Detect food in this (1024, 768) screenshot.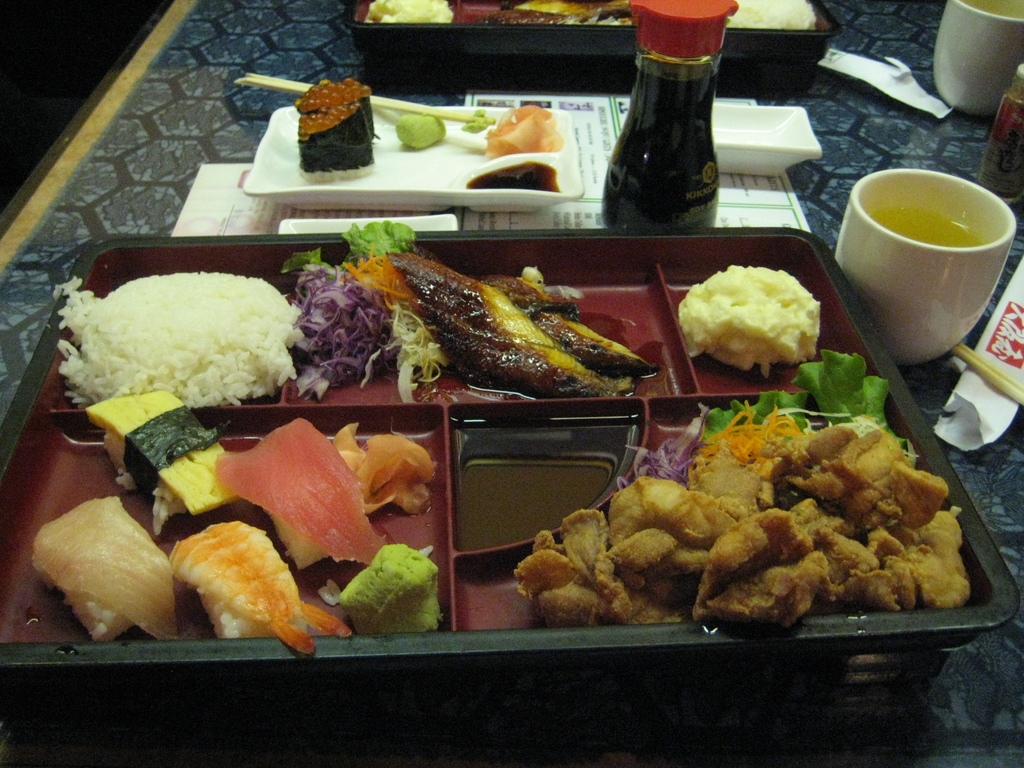
Detection: 396,111,448,150.
